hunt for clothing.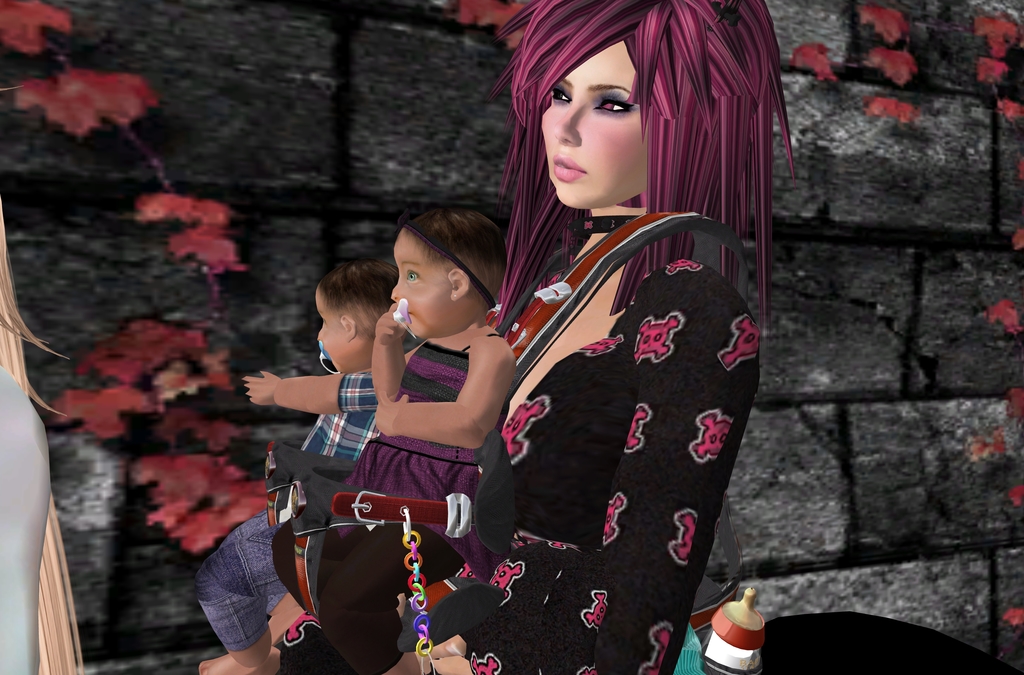
Hunted down at <region>330, 323, 484, 507</region>.
